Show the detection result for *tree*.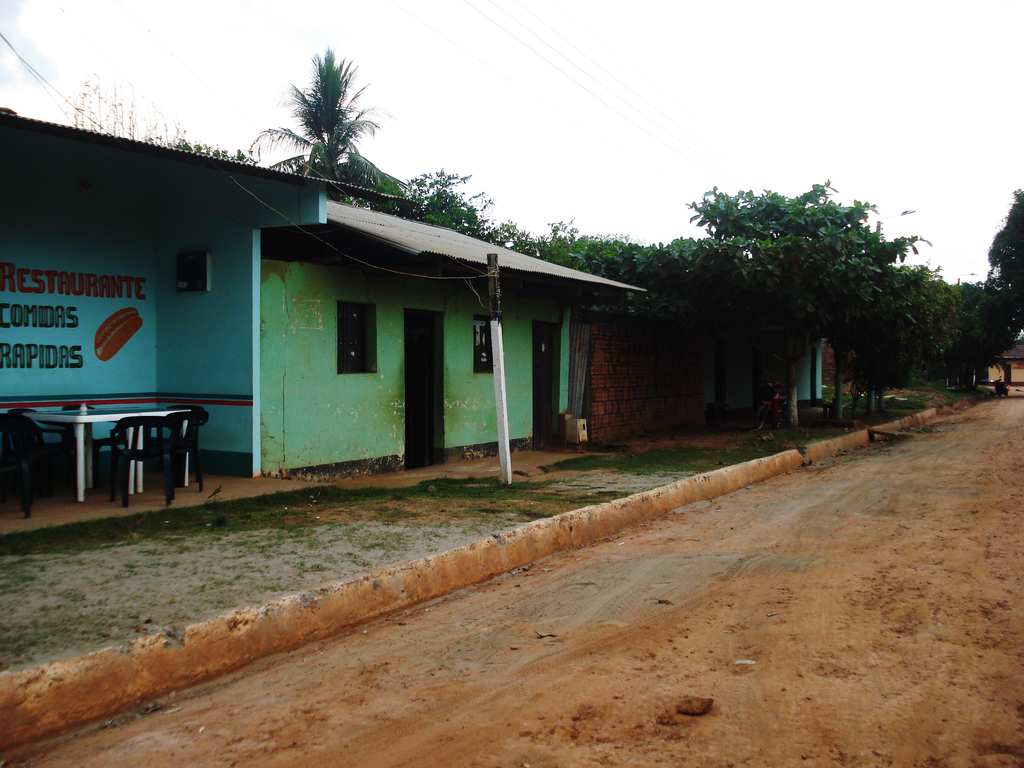
<bbox>518, 209, 630, 275</bbox>.
